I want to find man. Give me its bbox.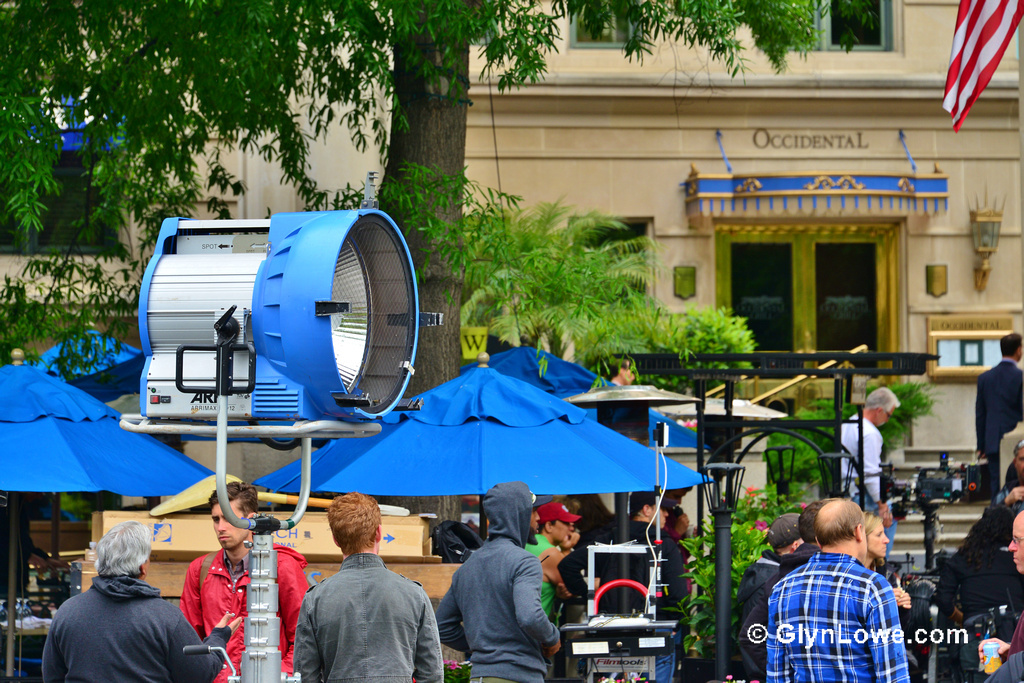
rect(742, 512, 825, 682).
